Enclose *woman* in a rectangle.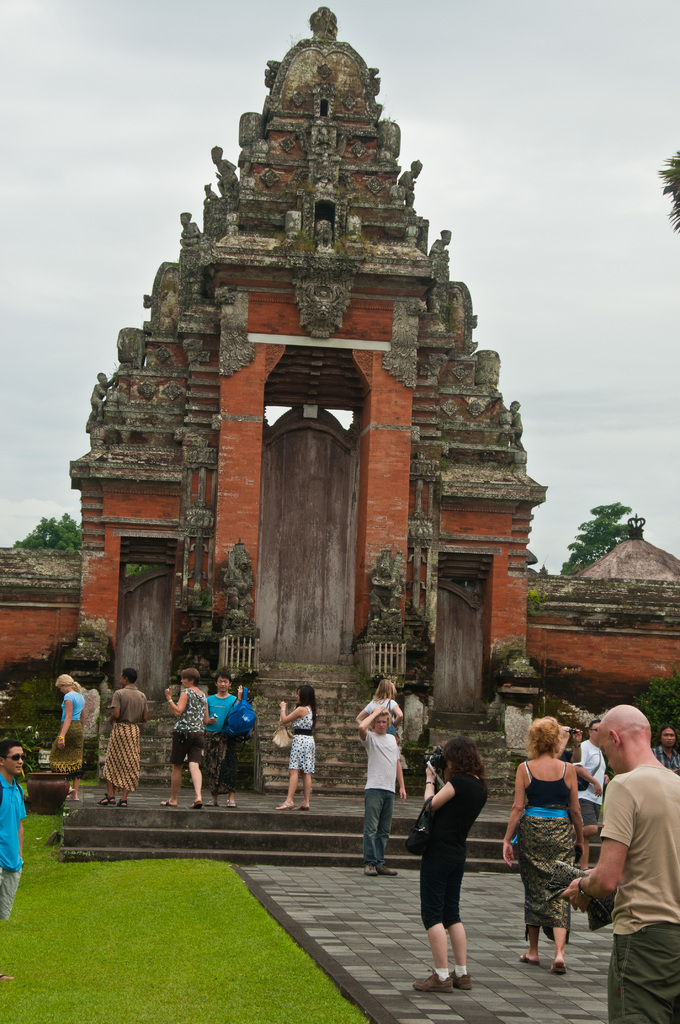
(left=165, top=663, right=209, bottom=809).
